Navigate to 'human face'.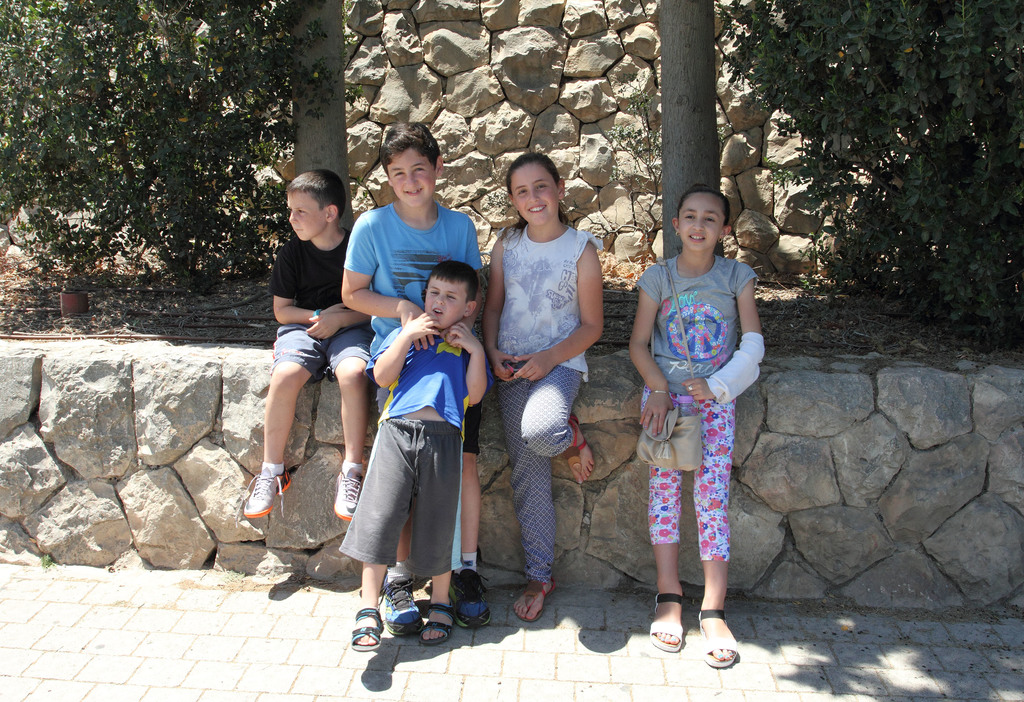
Navigation target: (287,192,324,240).
